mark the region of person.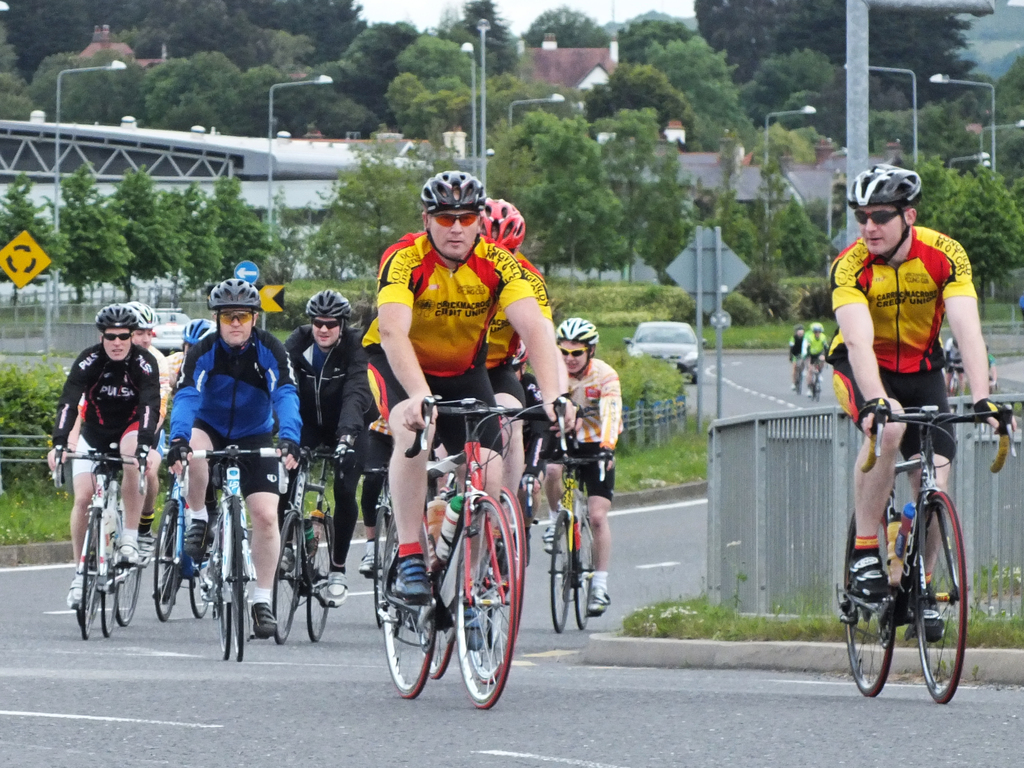
Region: <bbox>787, 324, 808, 392</bbox>.
